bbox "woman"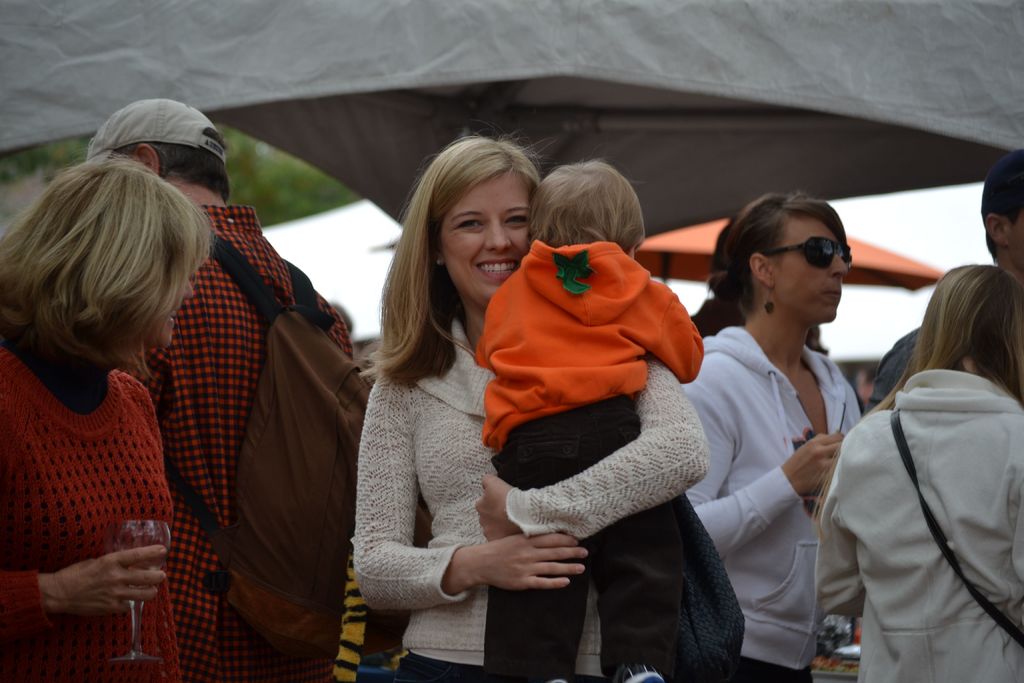
346 126 716 682
